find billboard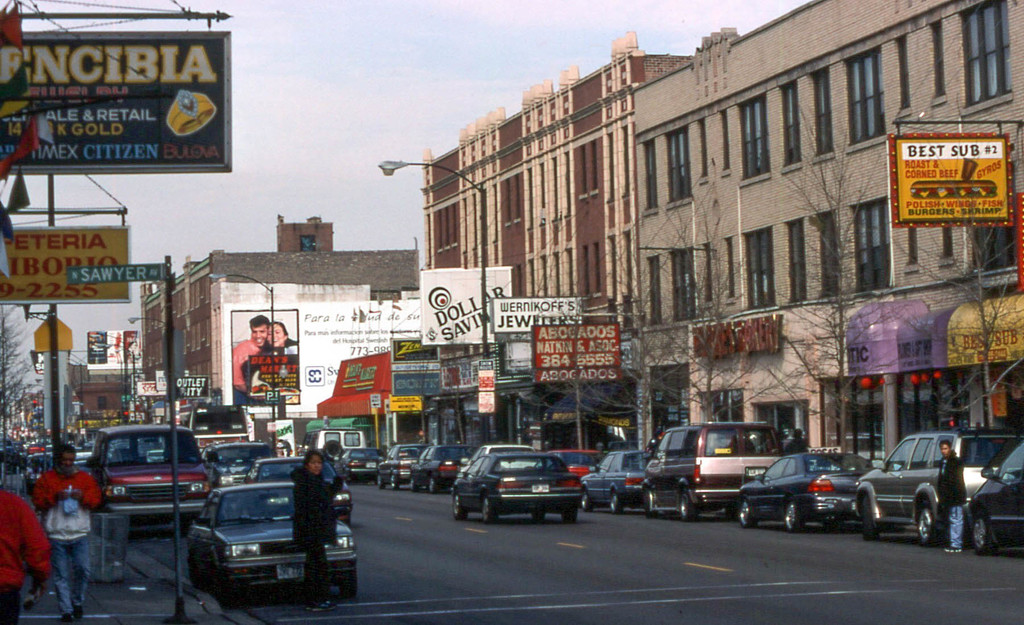
(left=333, top=352, right=388, bottom=391)
